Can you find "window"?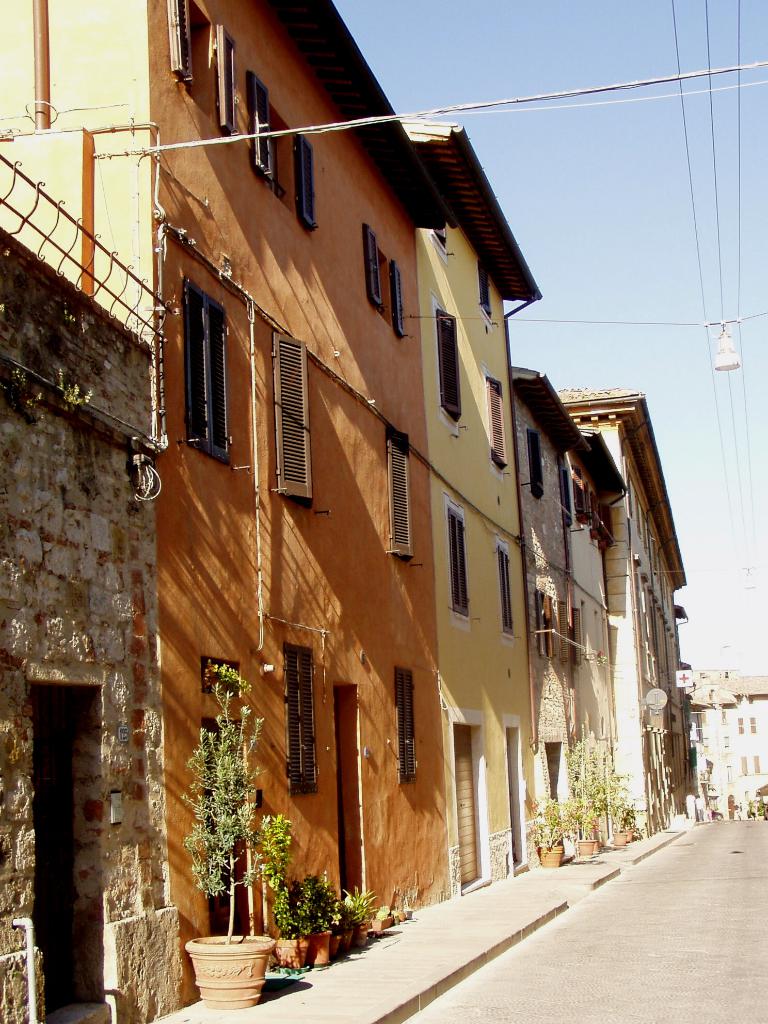
Yes, bounding box: region(753, 753, 762, 776).
